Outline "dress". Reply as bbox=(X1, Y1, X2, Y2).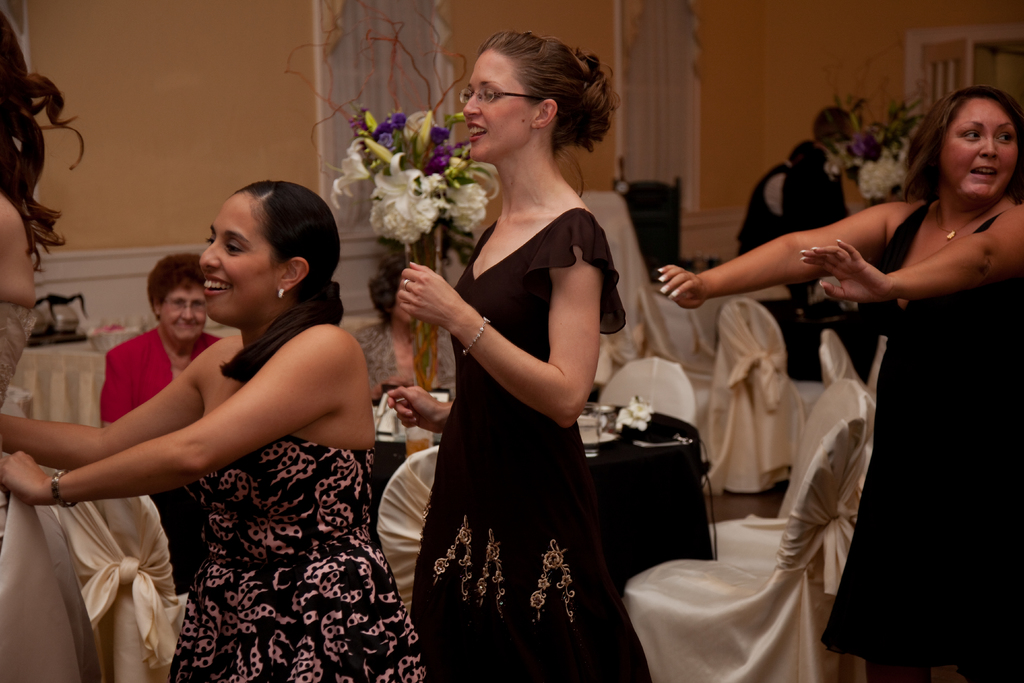
bbox=(165, 431, 425, 682).
